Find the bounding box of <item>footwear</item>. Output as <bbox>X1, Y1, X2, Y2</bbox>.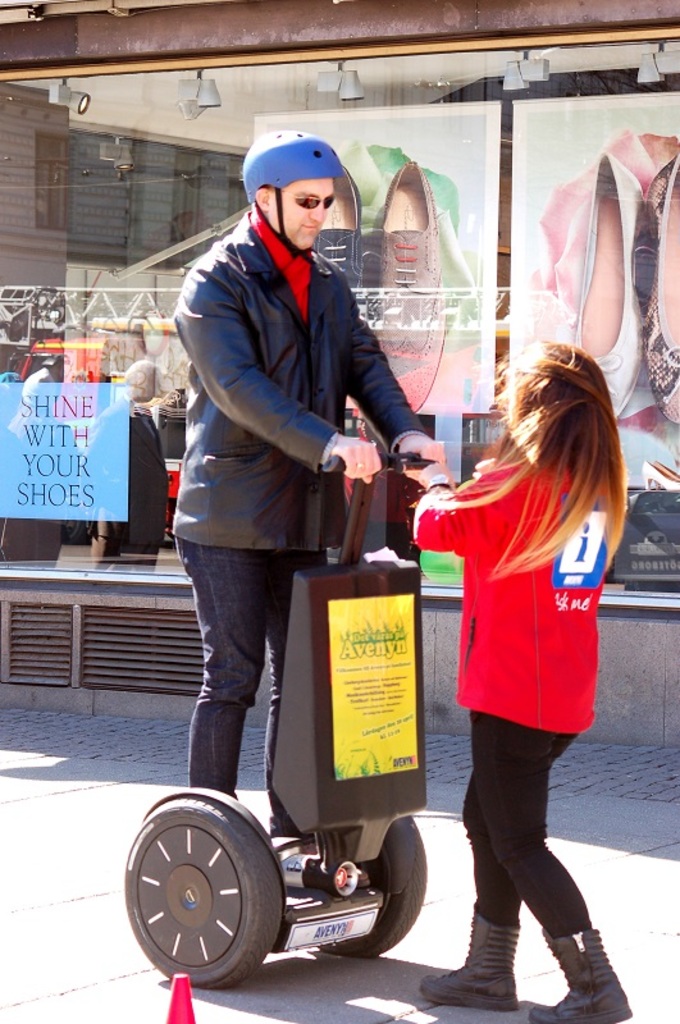
<bbox>417, 897, 526, 1010</bbox>.
